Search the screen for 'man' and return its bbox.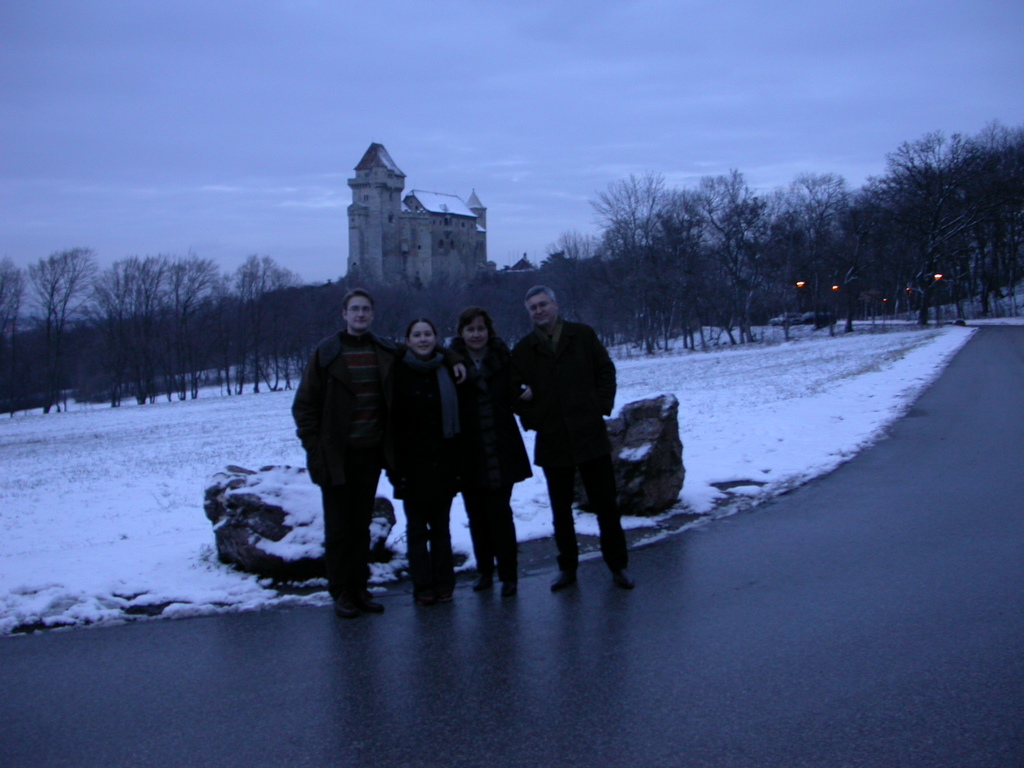
Found: <bbox>288, 286, 467, 615</bbox>.
